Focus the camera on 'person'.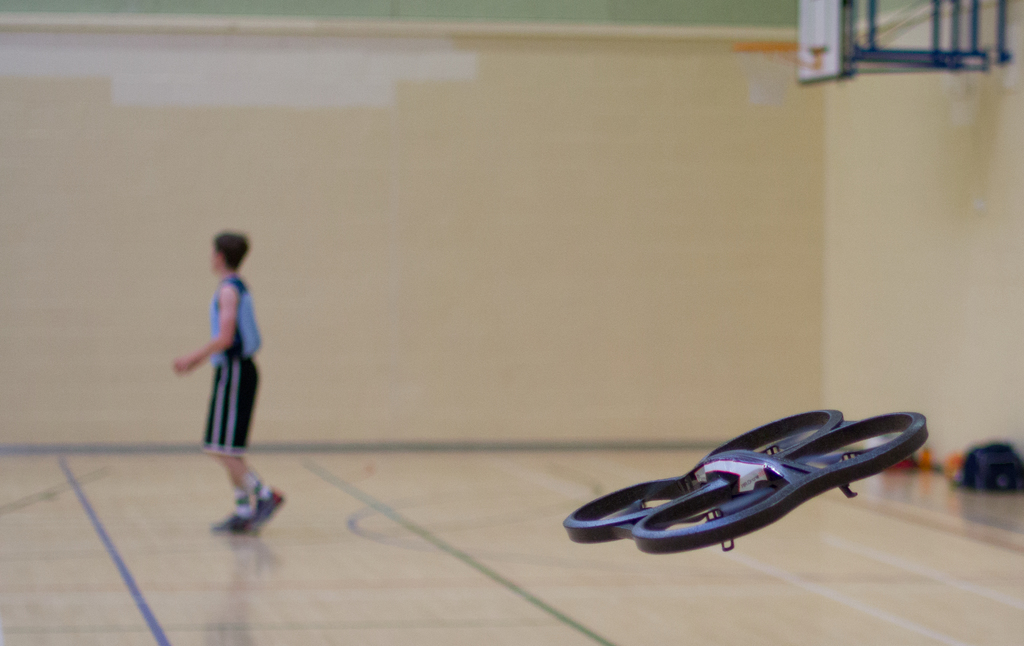
Focus region: bbox=[173, 231, 284, 534].
